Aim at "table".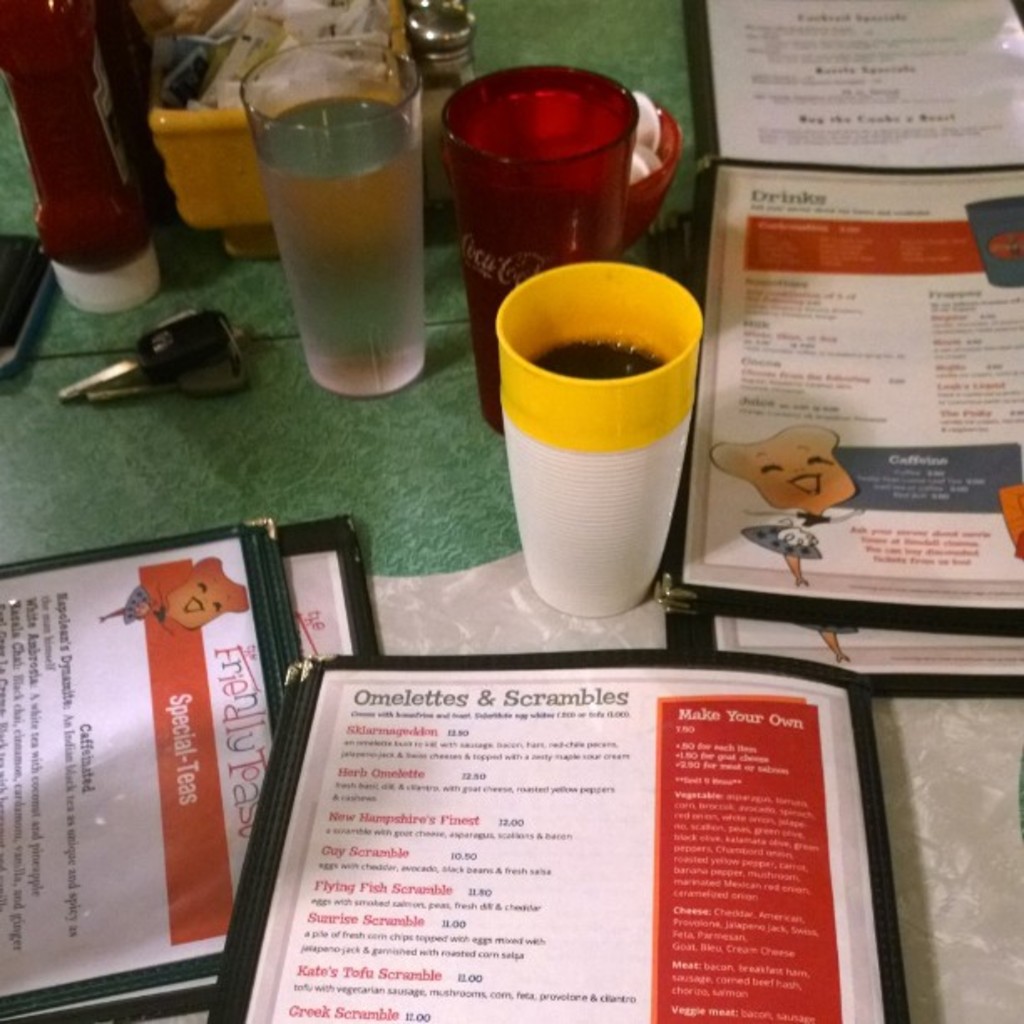
Aimed at x1=0, y1=0, x2=1022, y2=1022.
